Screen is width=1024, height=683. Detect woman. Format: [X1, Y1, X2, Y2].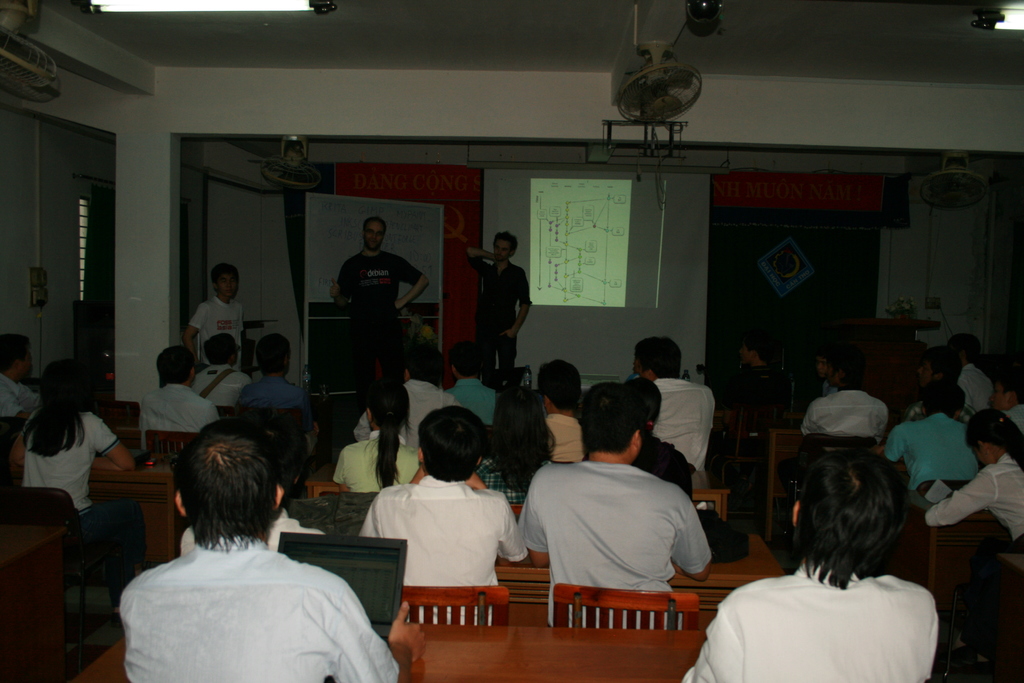
[12, 356, 136, 614].
